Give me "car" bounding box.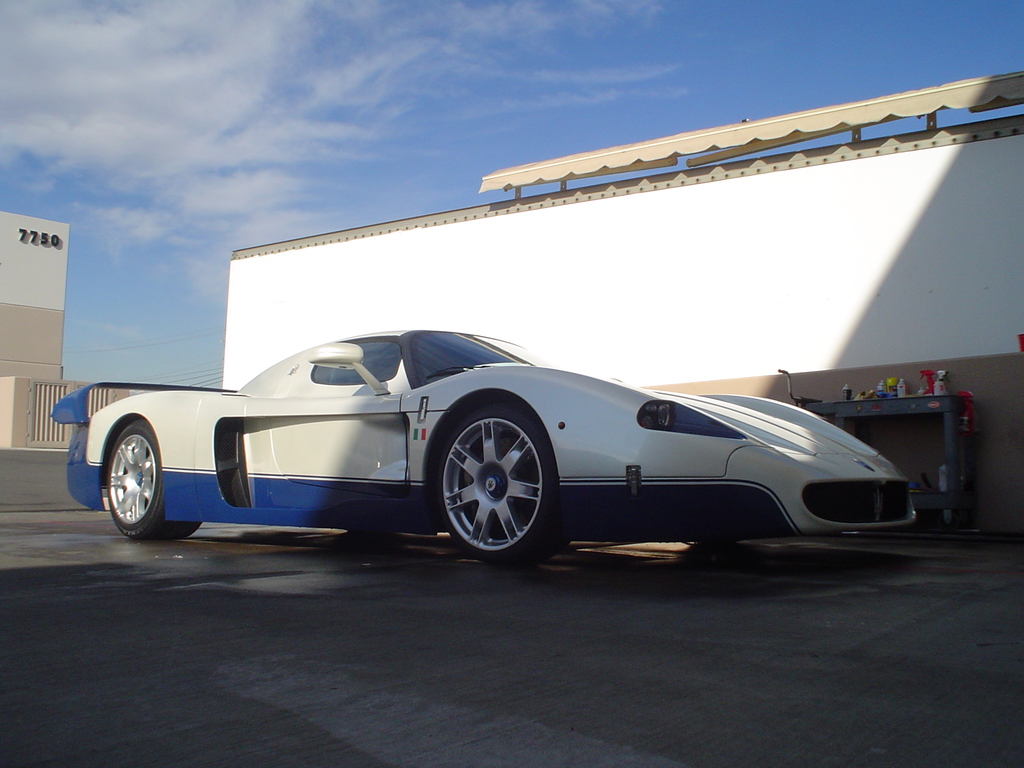
{"x1": 51, "y1": 328, "x2": 920, "y2": 560}.
